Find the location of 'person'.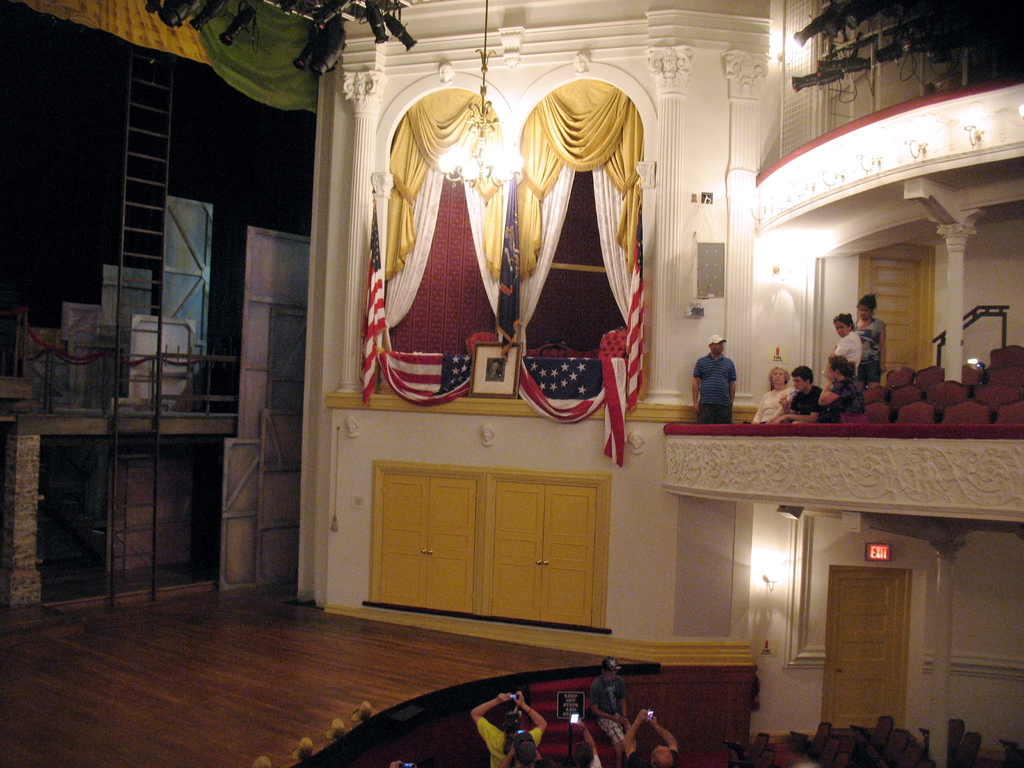
Location: [818, 357, 860, 420].
